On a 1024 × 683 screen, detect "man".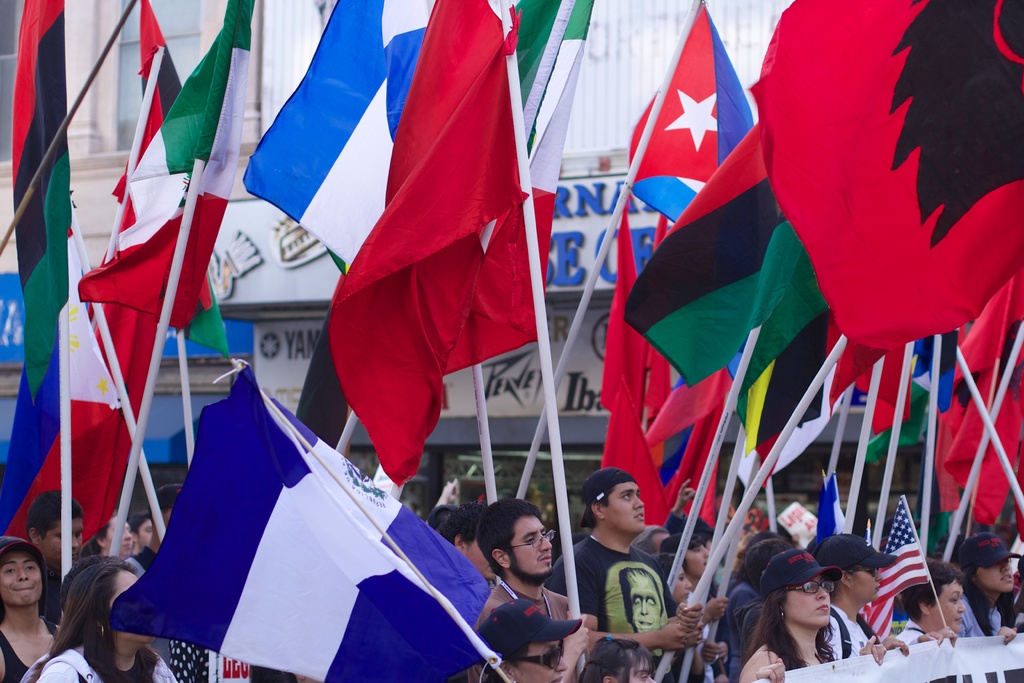
l=120, t=484, r=219, b=682.
